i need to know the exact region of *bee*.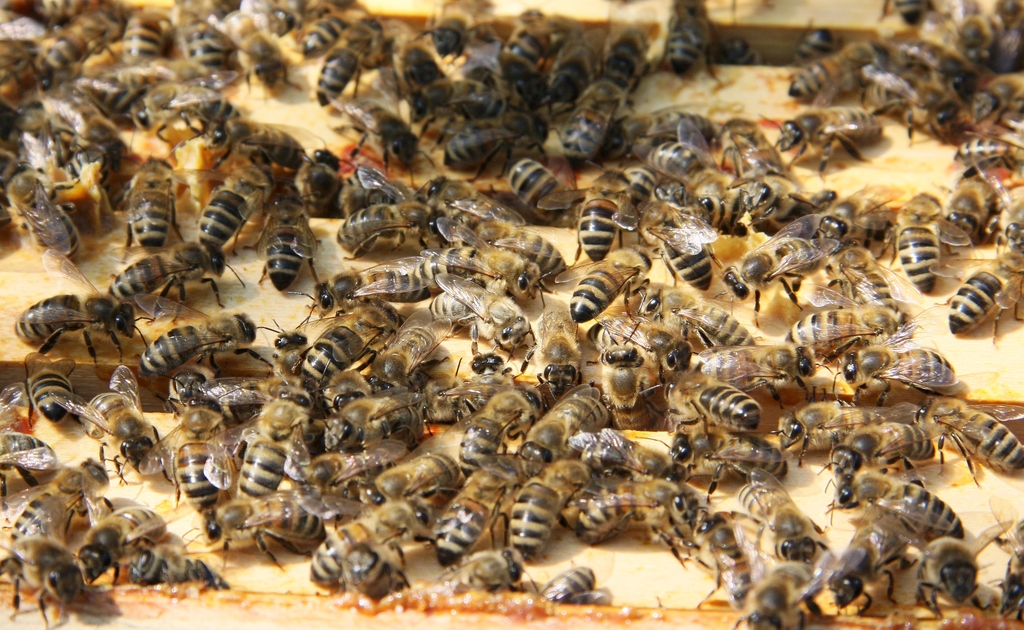
Region: (492, 453, 600, 571).
